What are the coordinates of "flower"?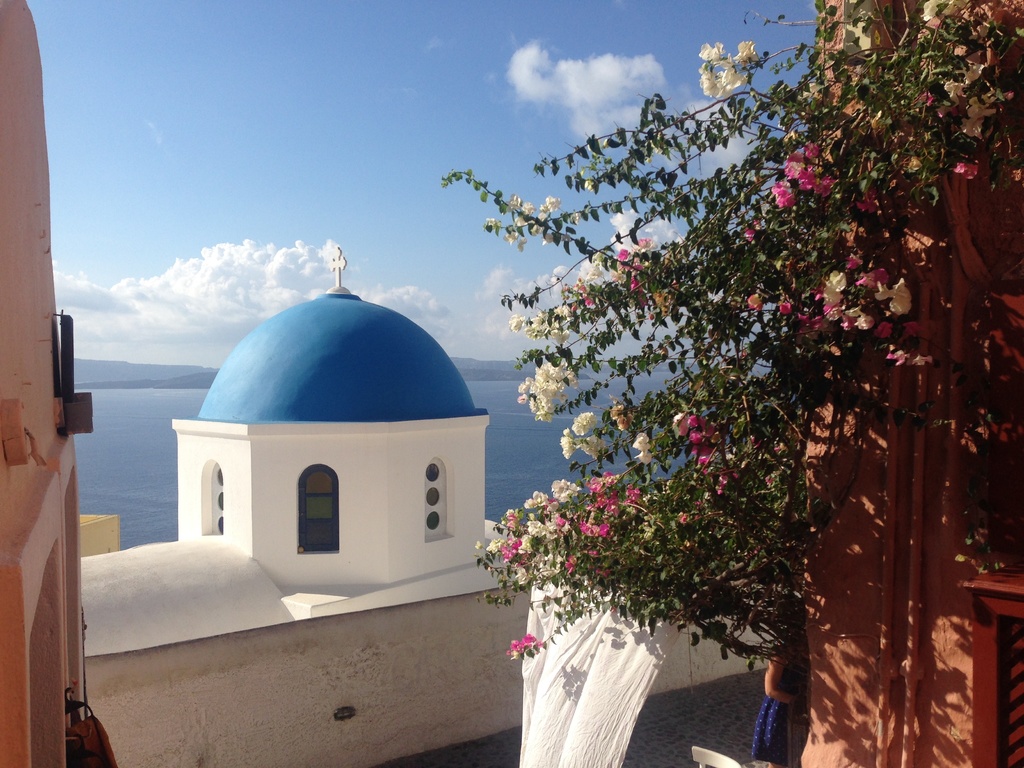
886 345 929 366.
